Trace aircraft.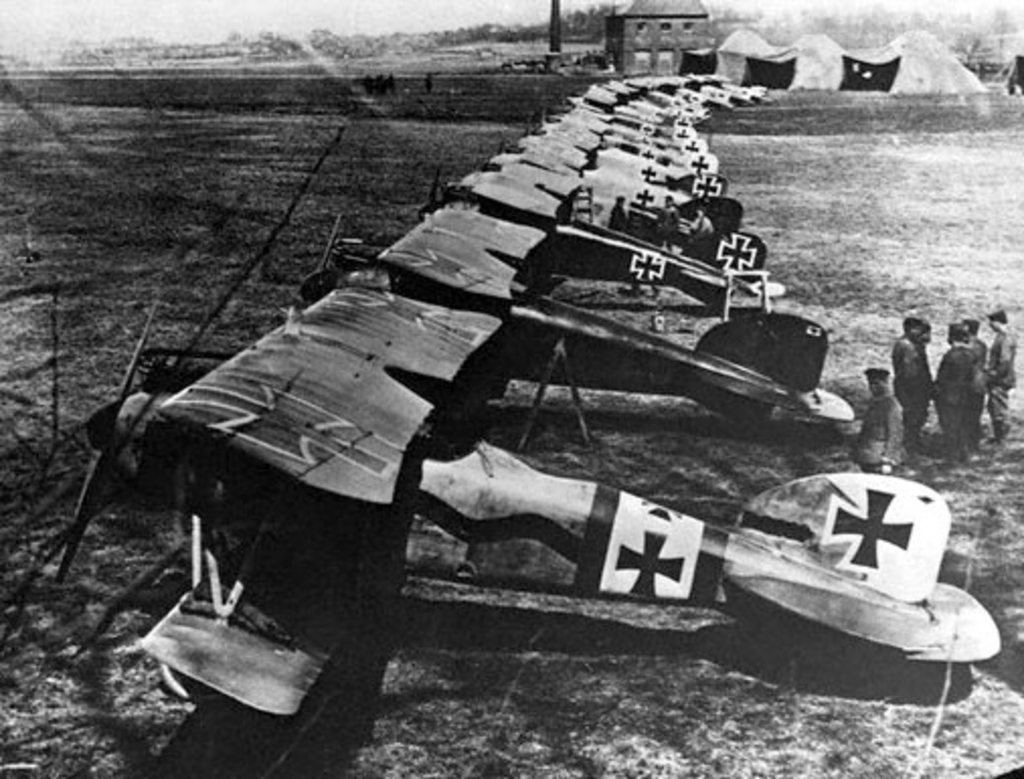
Traced to crop(53, 295, 1014, 718).
